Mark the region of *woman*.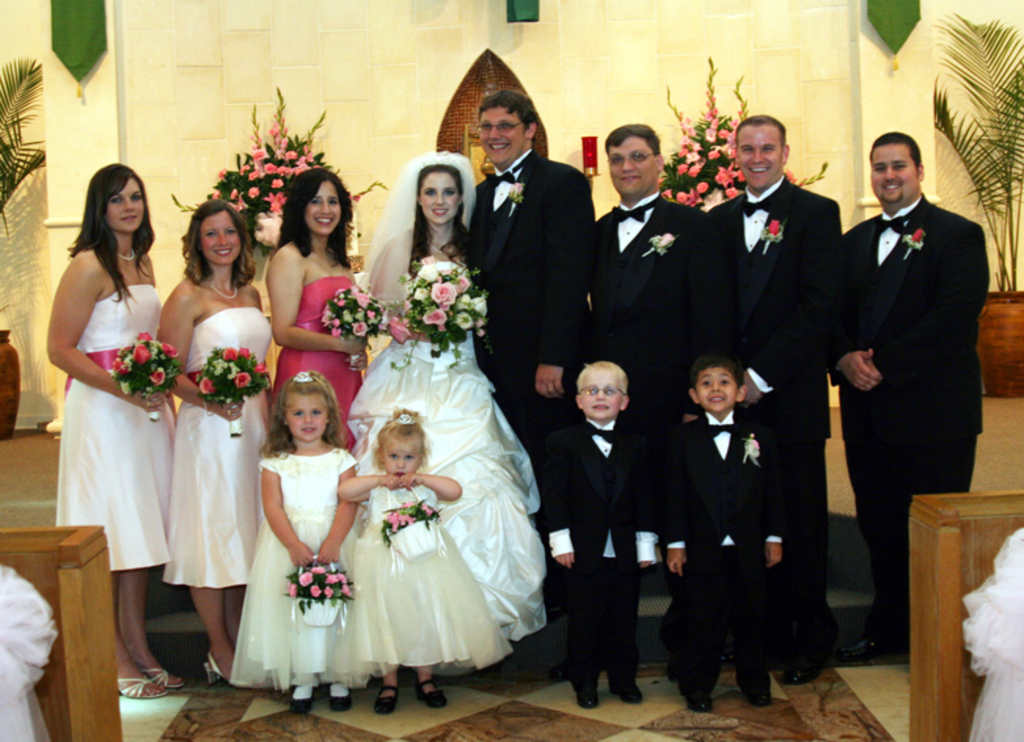
Region: bbox(315, 158, 525, 717).
